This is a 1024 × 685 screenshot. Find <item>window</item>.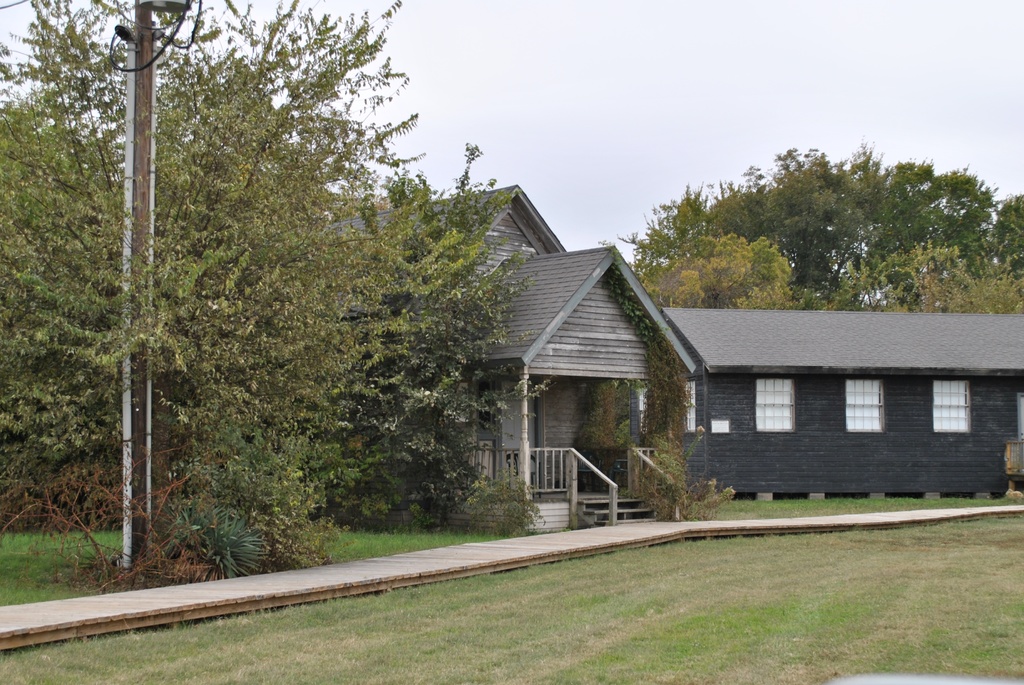
Bounding box: (x1=750, y1=381, x2=799, y2=432).
